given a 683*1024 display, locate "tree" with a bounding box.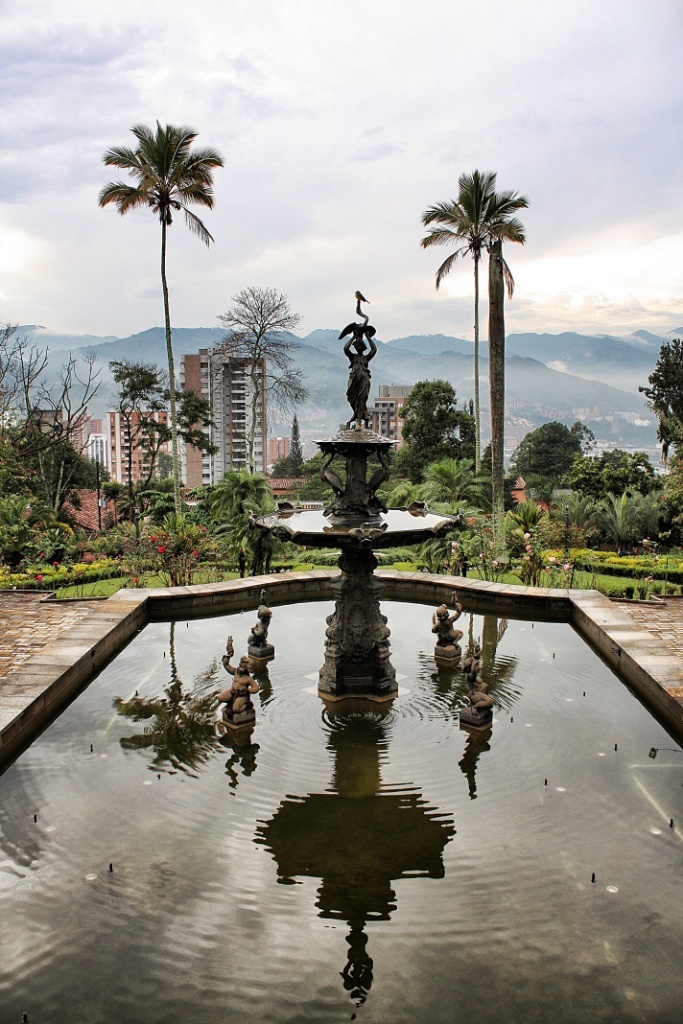
Located: detection(0, 492, 80, 572).
